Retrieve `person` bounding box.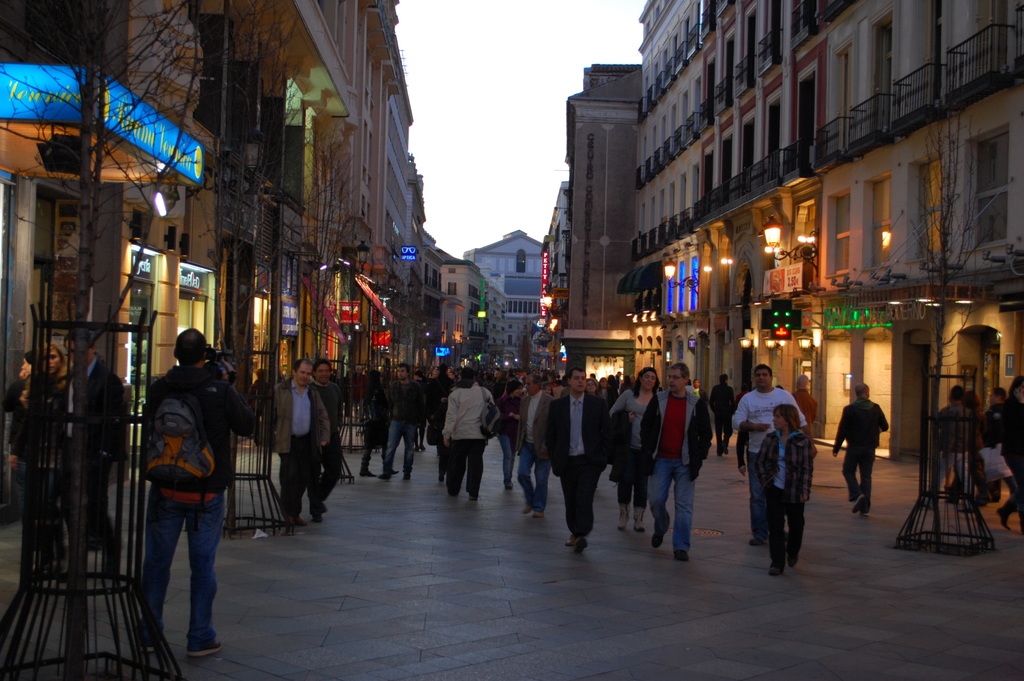
Bounding box: [268, 357, 328, 529].
